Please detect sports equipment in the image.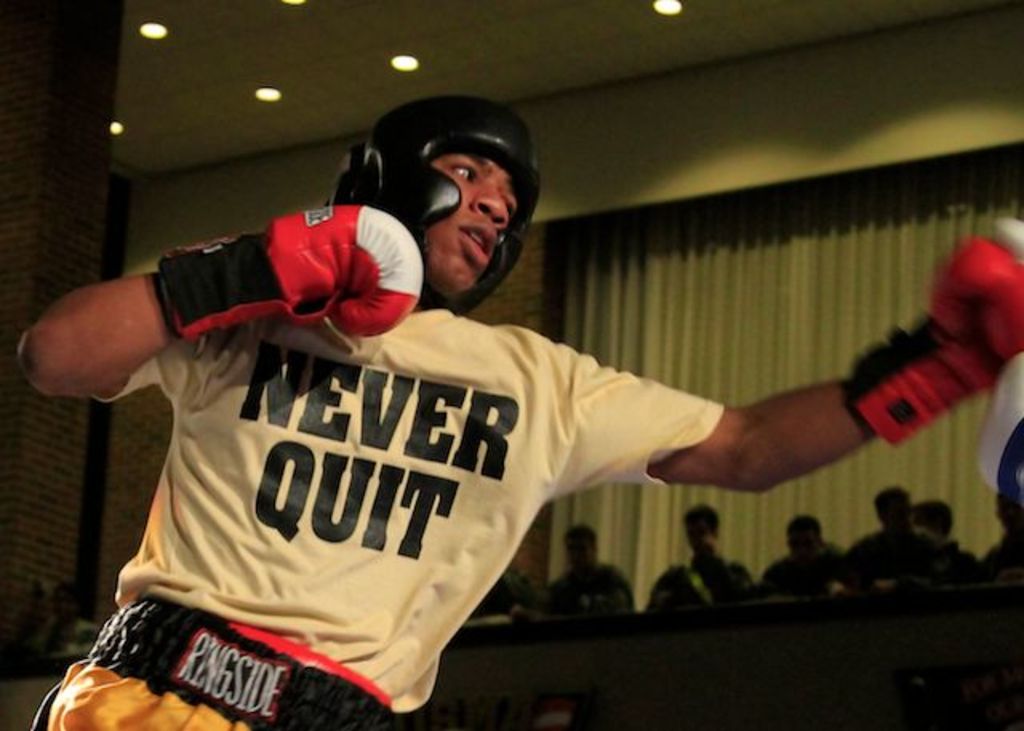
338,88,539,317.
